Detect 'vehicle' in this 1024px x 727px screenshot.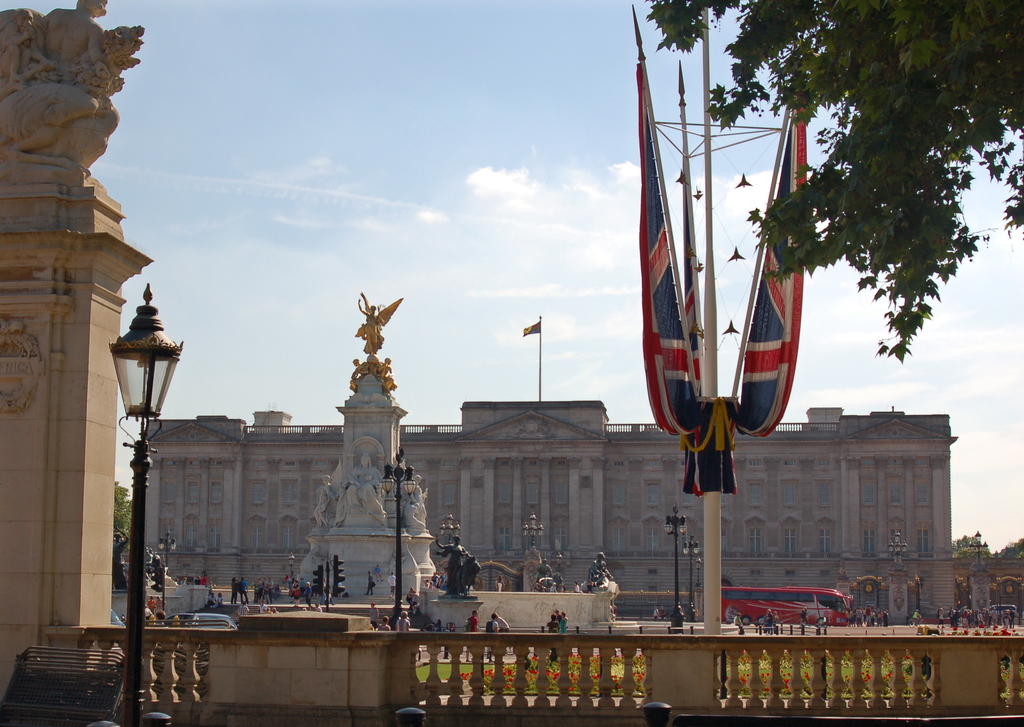
Detection: [left=156, top=611, right=239, bottom=629].
